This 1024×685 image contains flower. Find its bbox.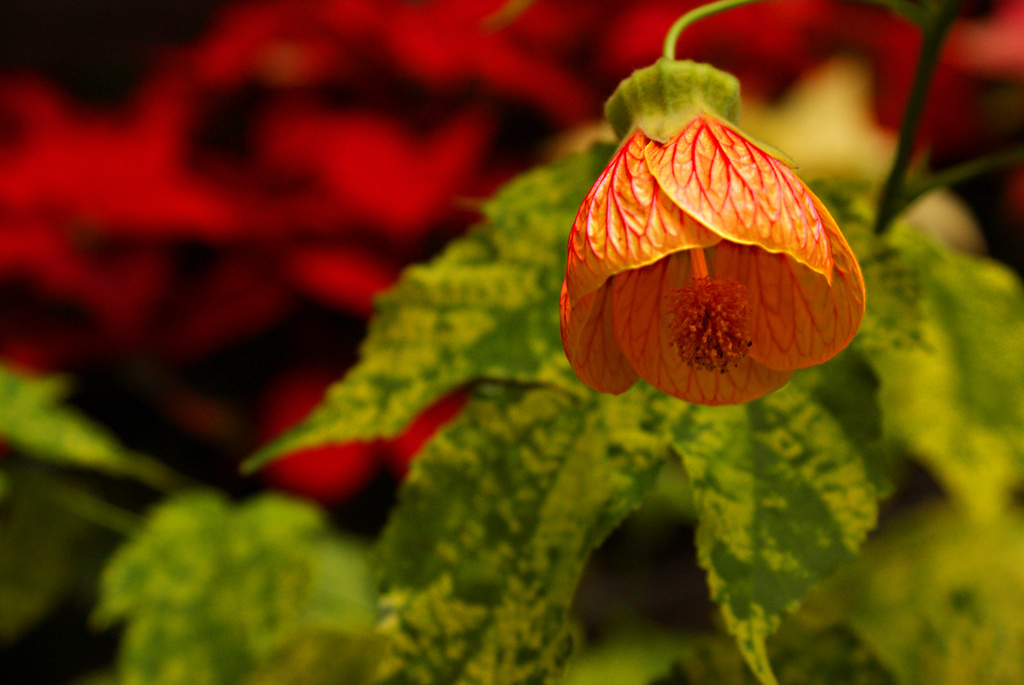
BBox(557, 98, 857, 413).
